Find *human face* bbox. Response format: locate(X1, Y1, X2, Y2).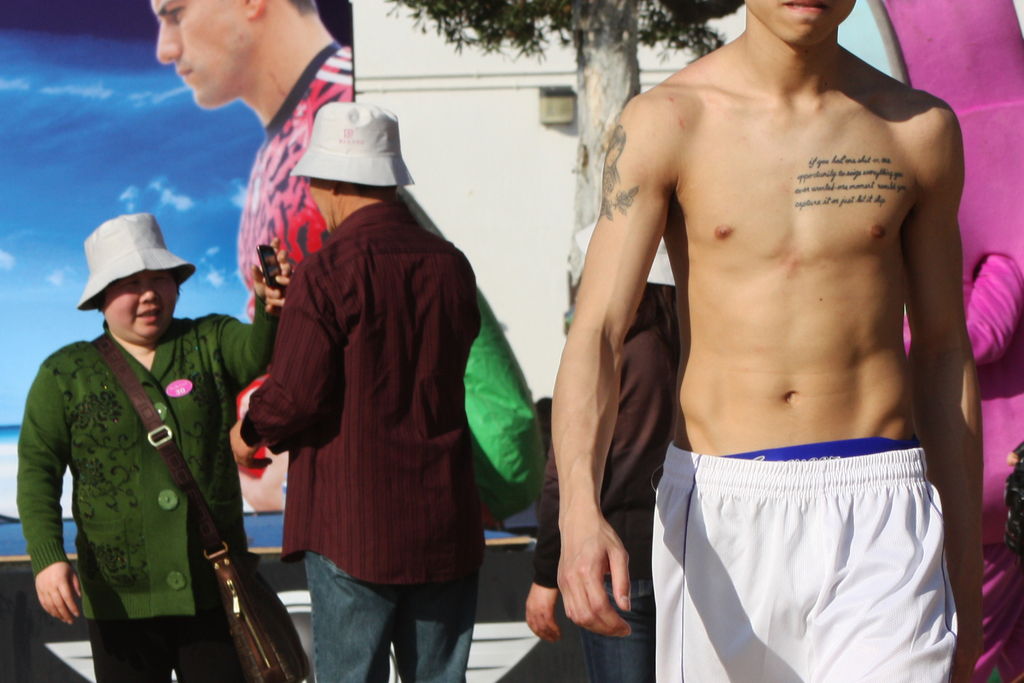
locate(745, 0, 854, 43).
